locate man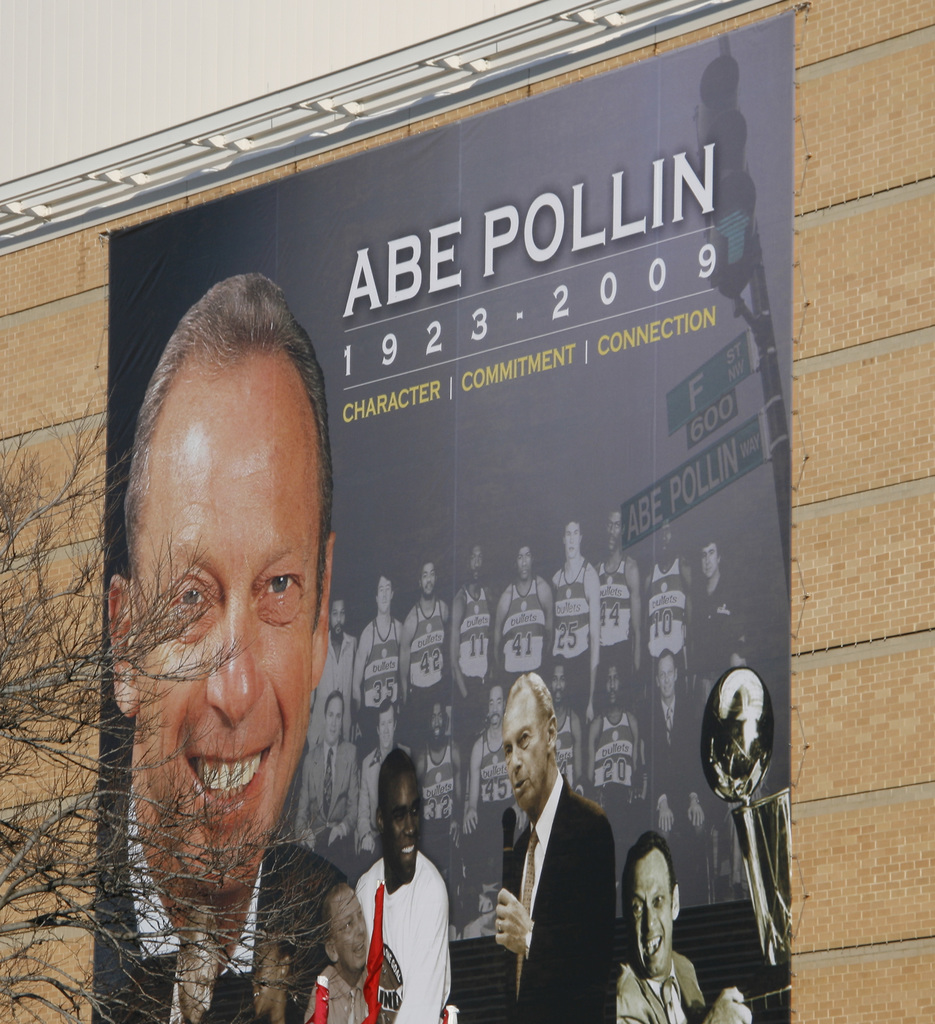
[95,264,352,1023]
